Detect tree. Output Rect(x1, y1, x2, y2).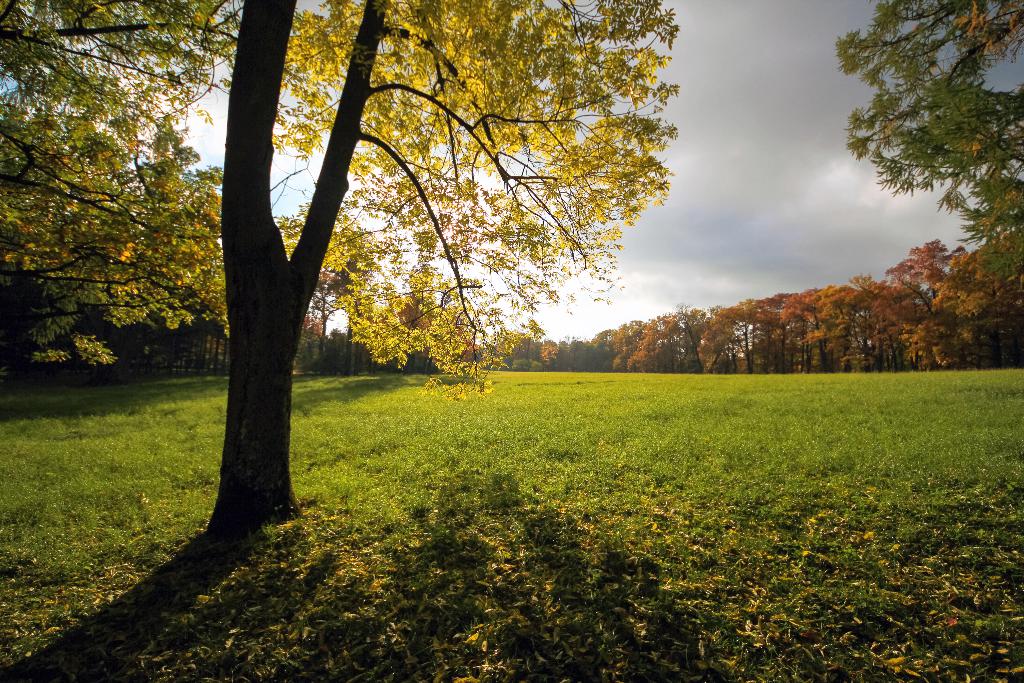
Rect(842, 0, 1023, 277).
